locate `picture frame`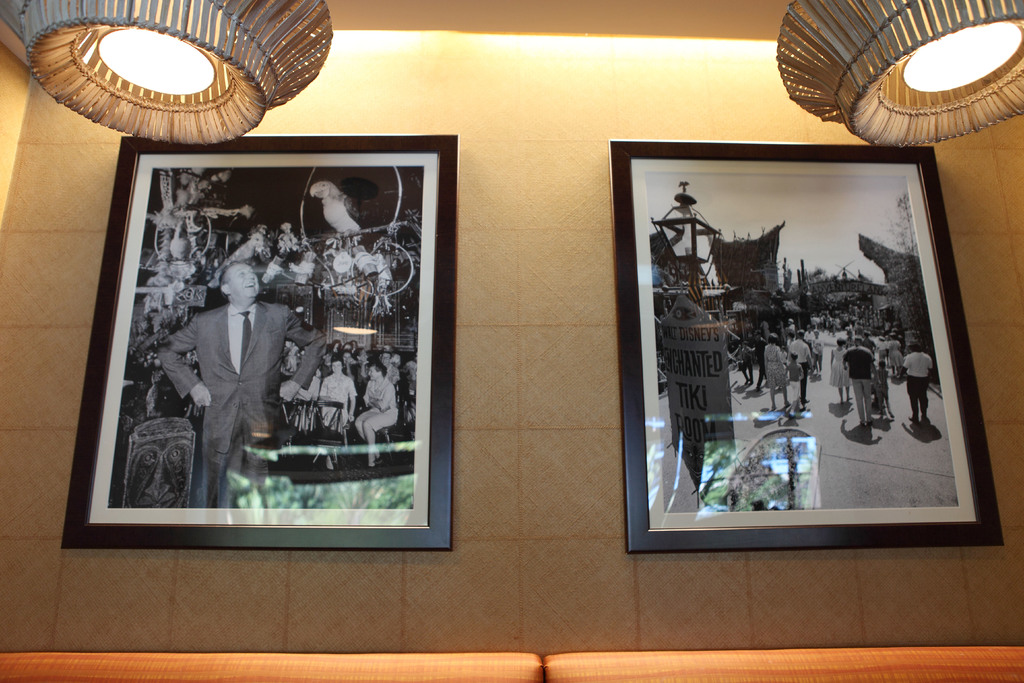
select_region(59, 131, 461, 550)
